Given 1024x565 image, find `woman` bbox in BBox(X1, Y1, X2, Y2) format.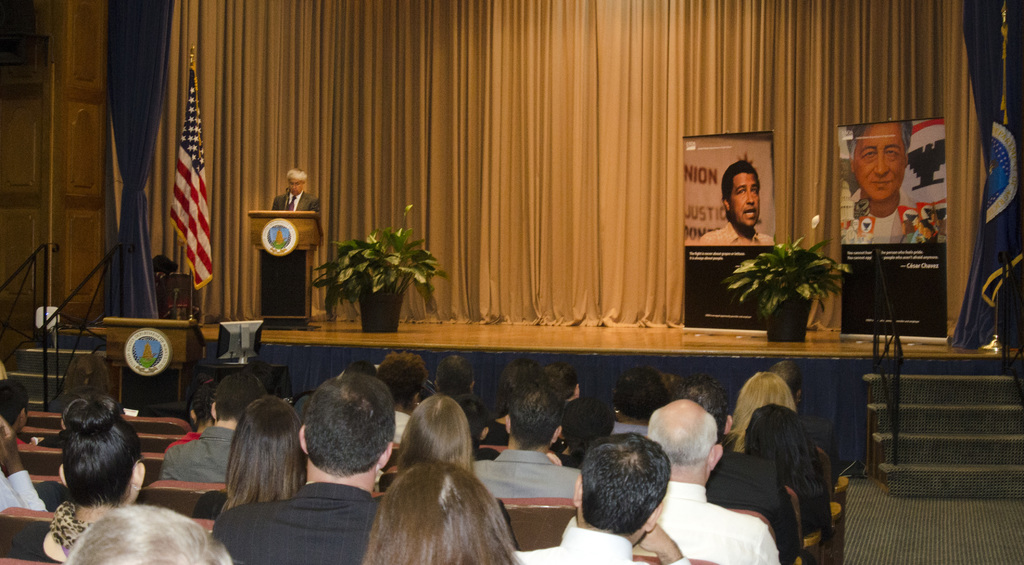
BBox(740, 403, 834, 541).
